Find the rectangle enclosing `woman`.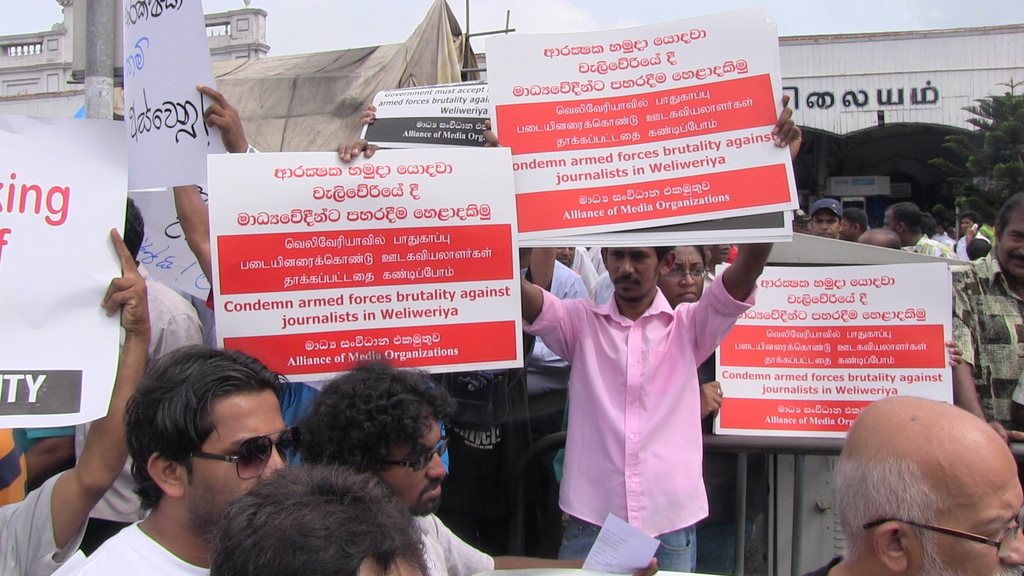
box=[651, 243, 745, 575].
